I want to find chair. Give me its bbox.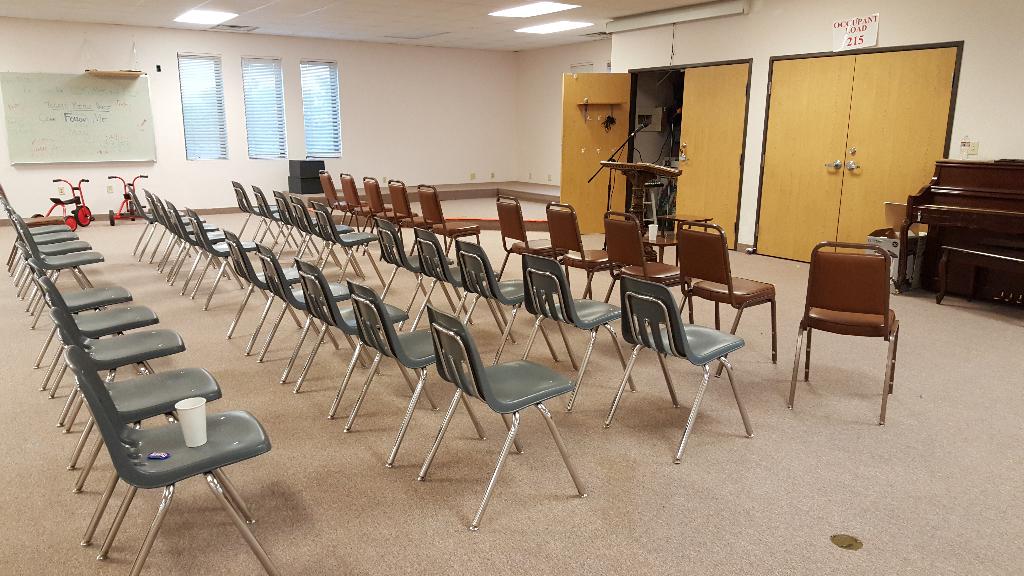
[412,179,477,264].
